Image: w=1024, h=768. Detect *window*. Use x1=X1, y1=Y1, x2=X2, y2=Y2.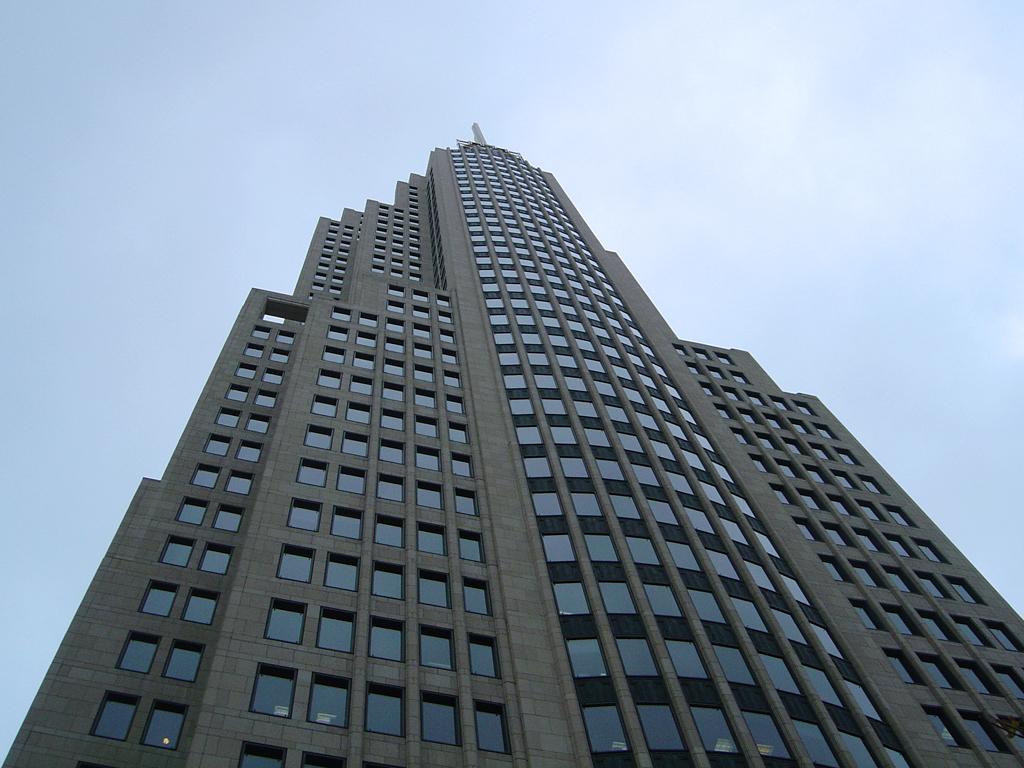
x1=309, y1=674, x2=359, y2=738.
